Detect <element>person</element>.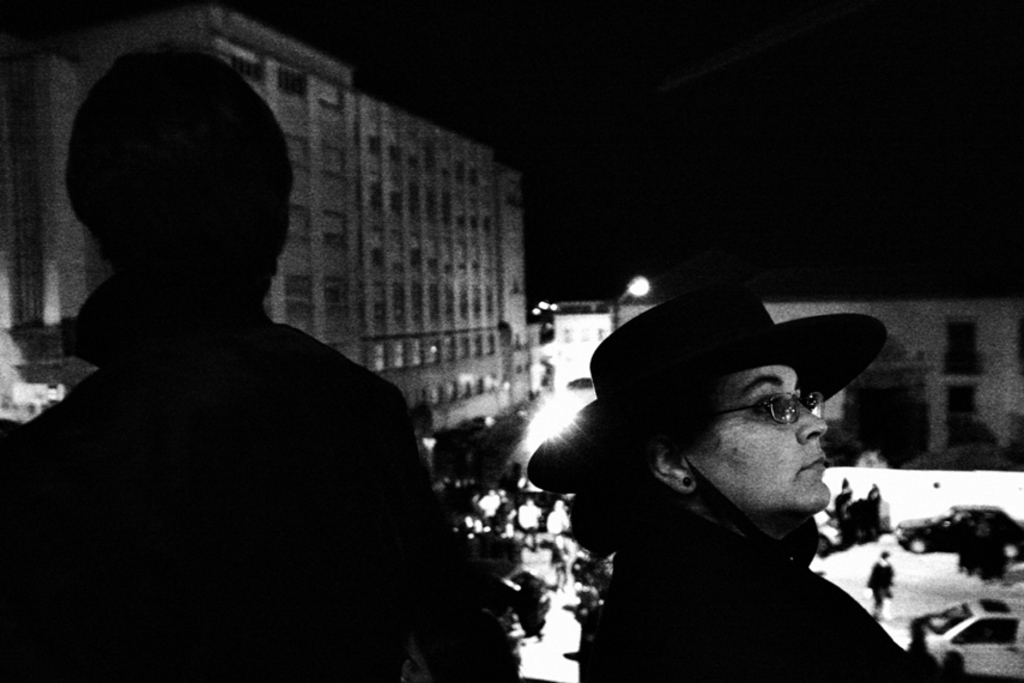
Detected at [0,37,520,682].
